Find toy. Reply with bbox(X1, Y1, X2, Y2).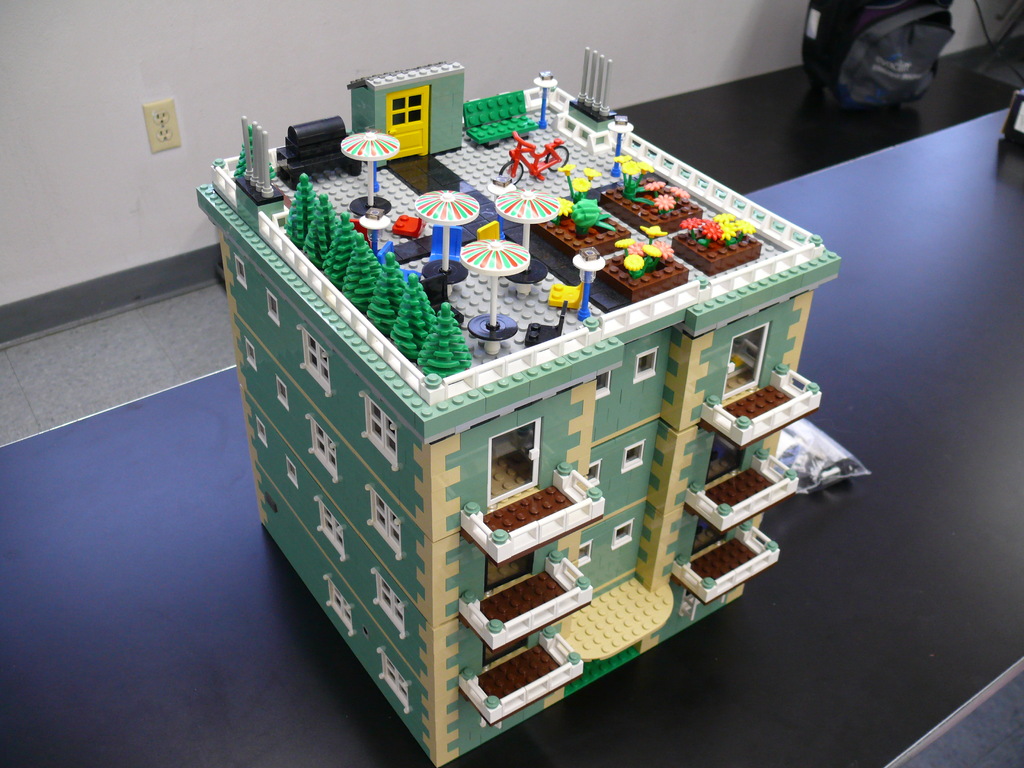
bbox(657, 195, 675, 220).
